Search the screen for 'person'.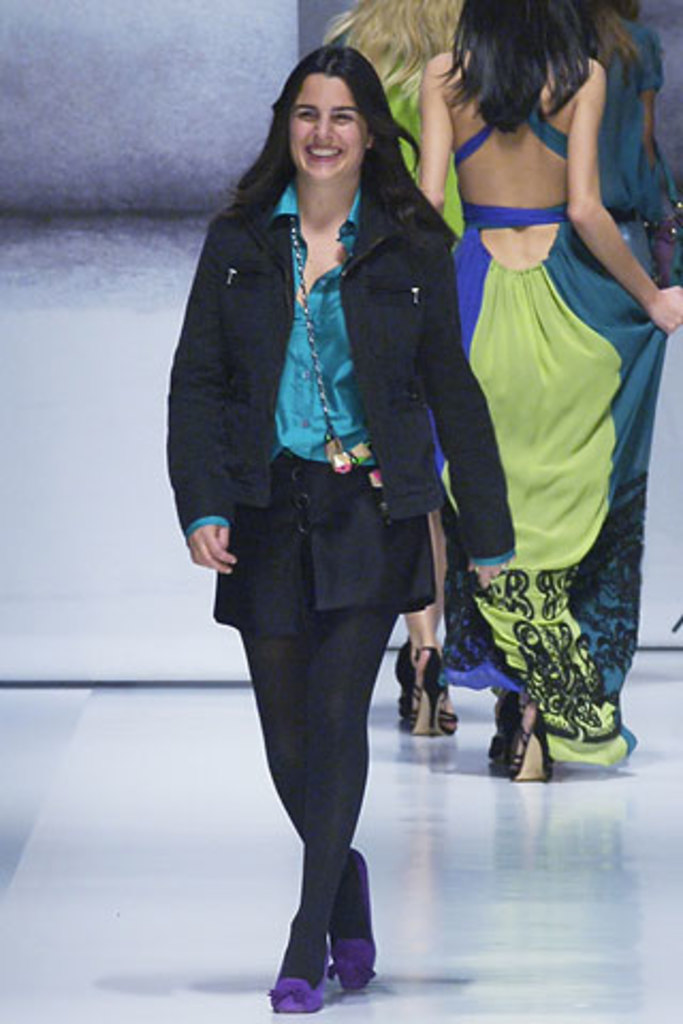
Found at Rect(585, 0, 681, 745).
